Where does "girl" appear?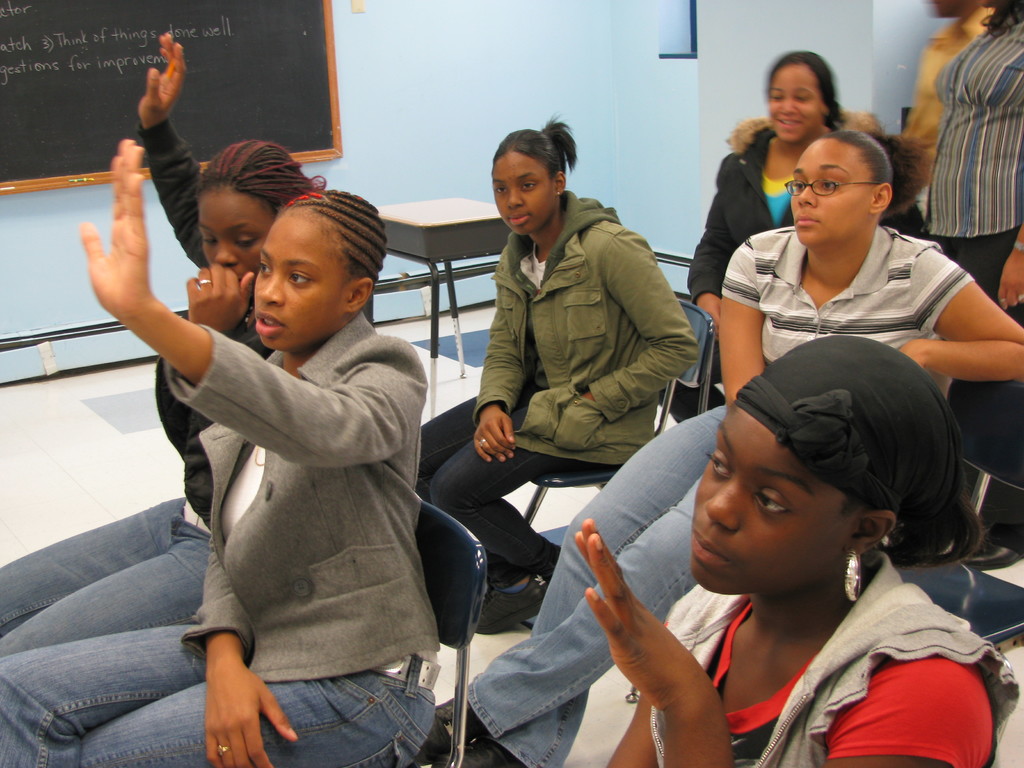
Appears at {"left": 411, "top": 114, "right": 694, "bottom": 636}.
